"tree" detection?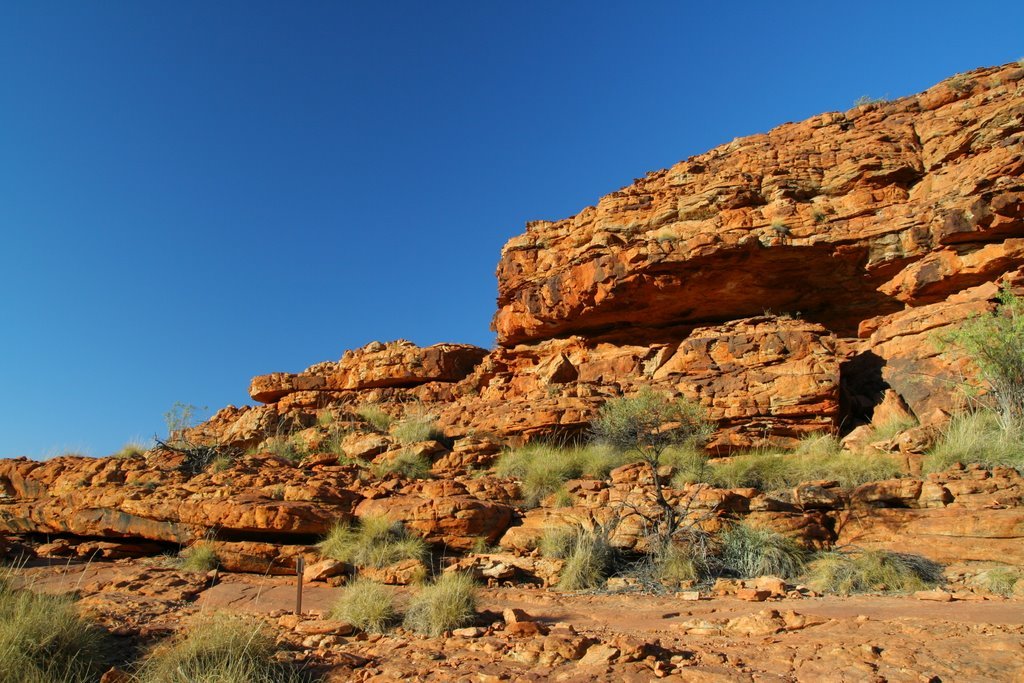
locate(937, 268, 1023, 478)
